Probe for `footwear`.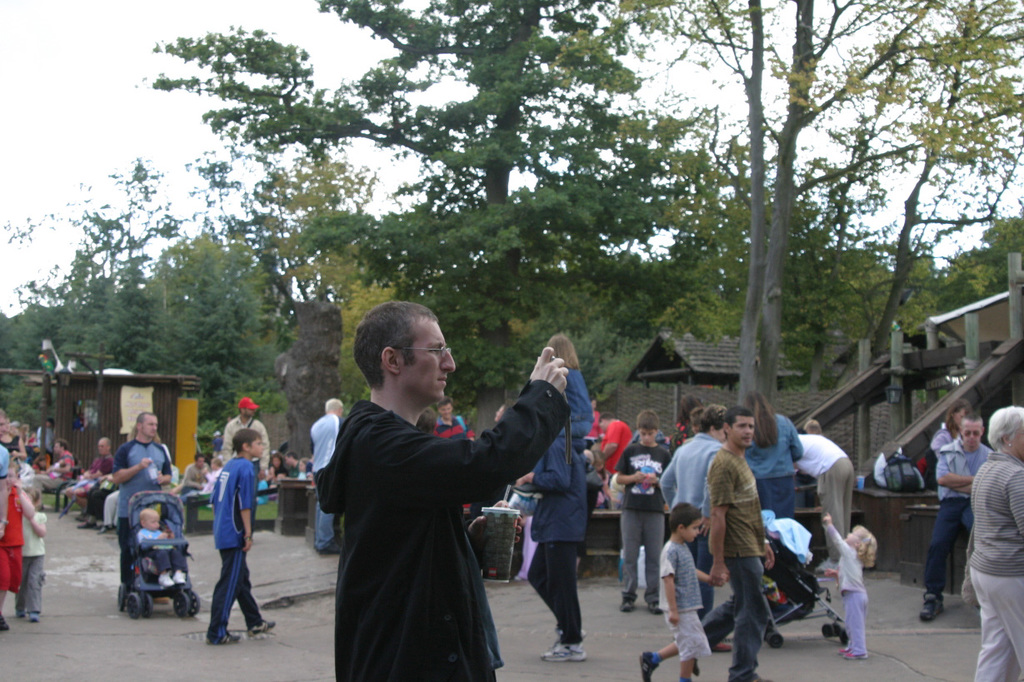
Probe result: select_region(247, 620, 276, 638).
